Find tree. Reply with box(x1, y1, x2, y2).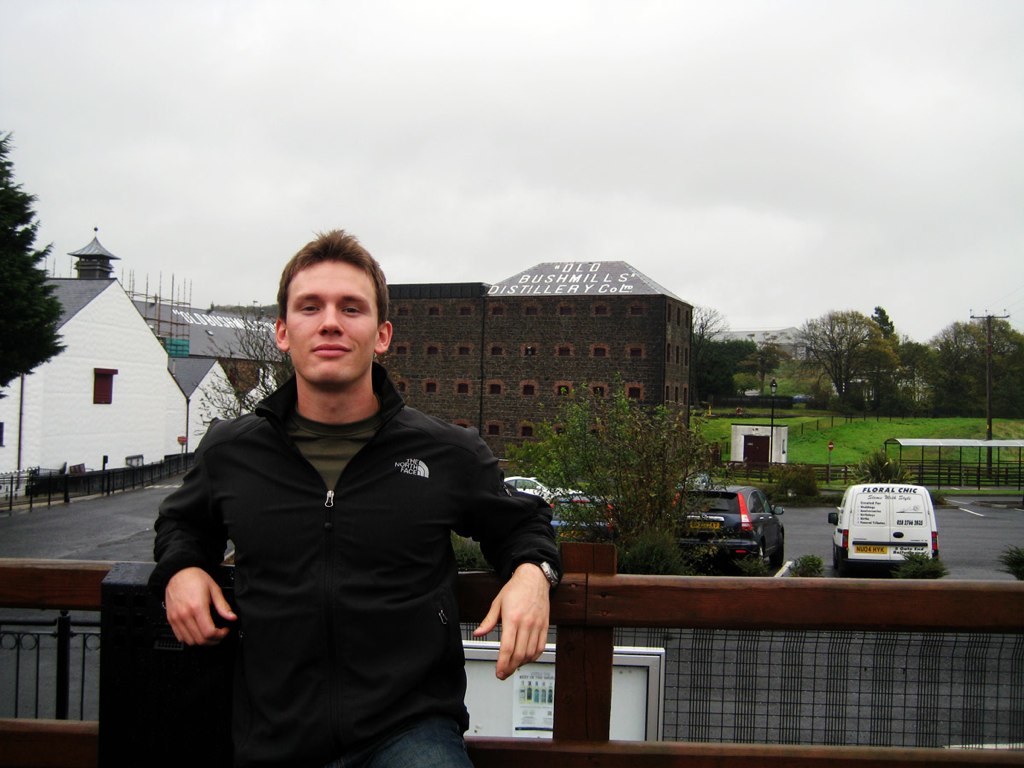
box(684, 301, 784, 404).
